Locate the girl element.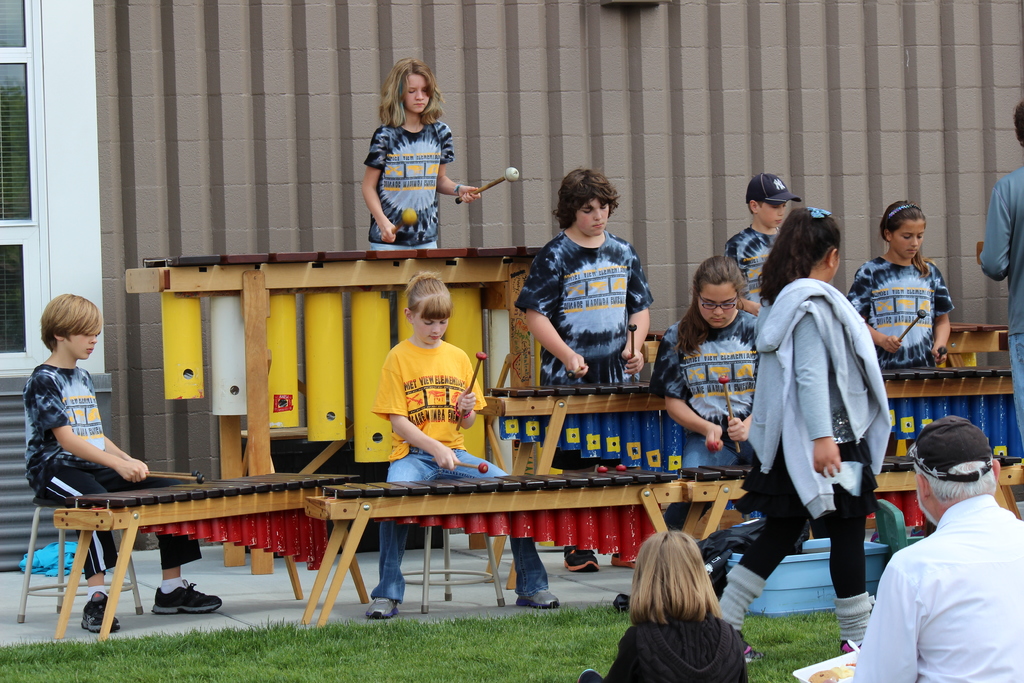
Element bbox: pyautogui.locateOnScreen(360, 57, 481, 251).
